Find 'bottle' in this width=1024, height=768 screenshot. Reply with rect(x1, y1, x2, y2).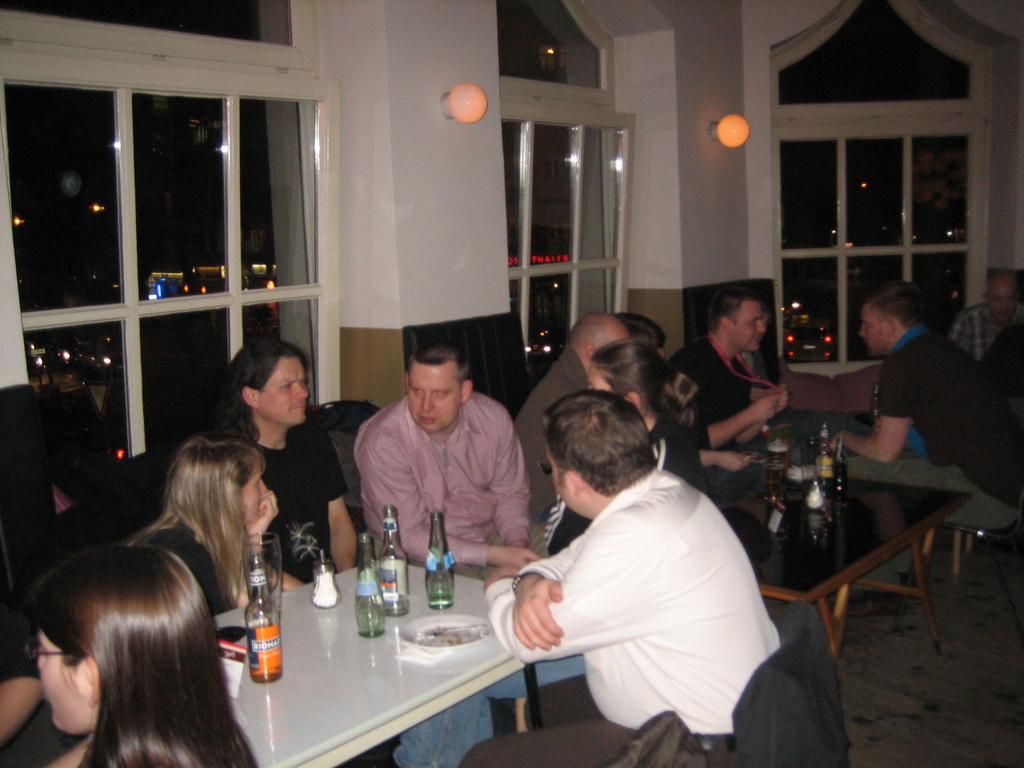
rect(375, 506, 413, 612).
